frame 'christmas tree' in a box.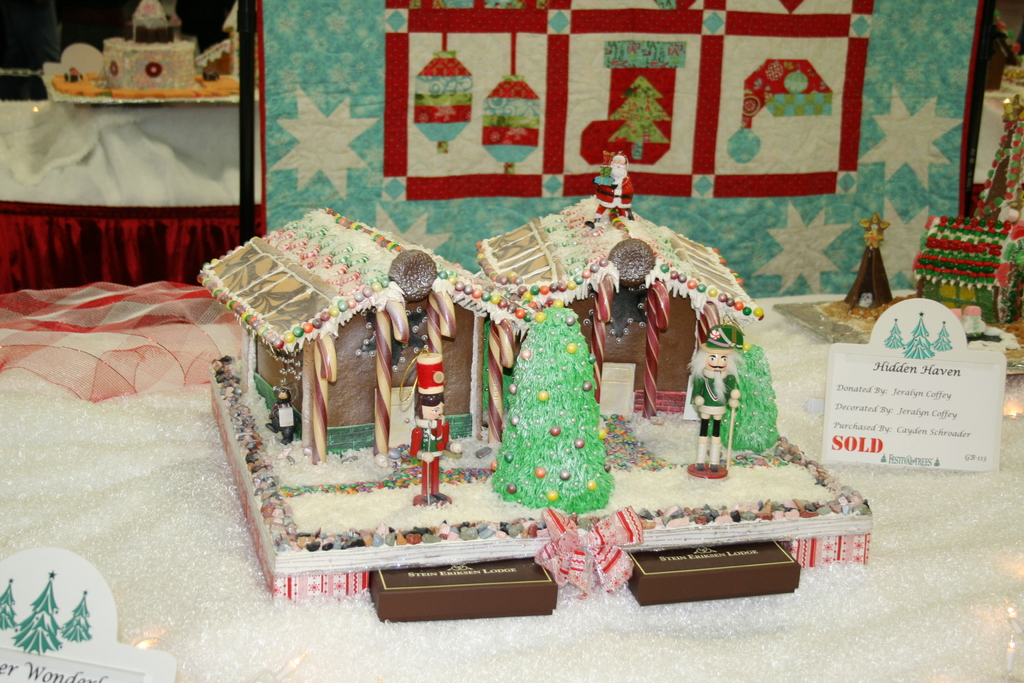
703,341,779,452.
